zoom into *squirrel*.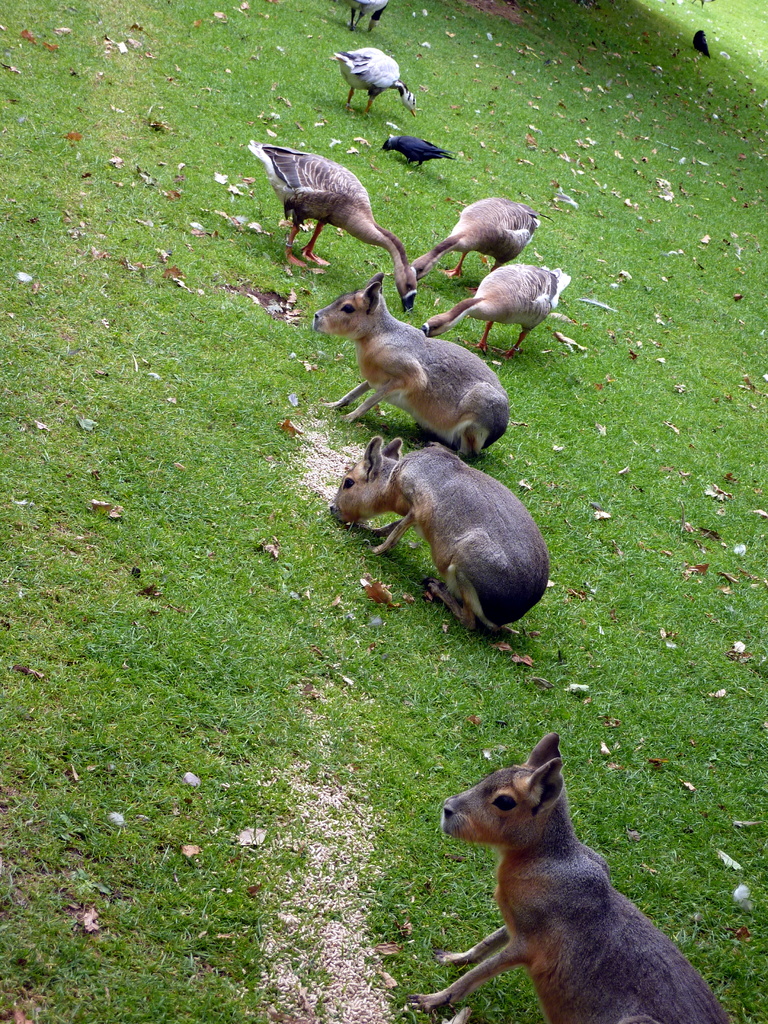
Zoom target: x1=313 y1=271 x2=515 y2=463.
